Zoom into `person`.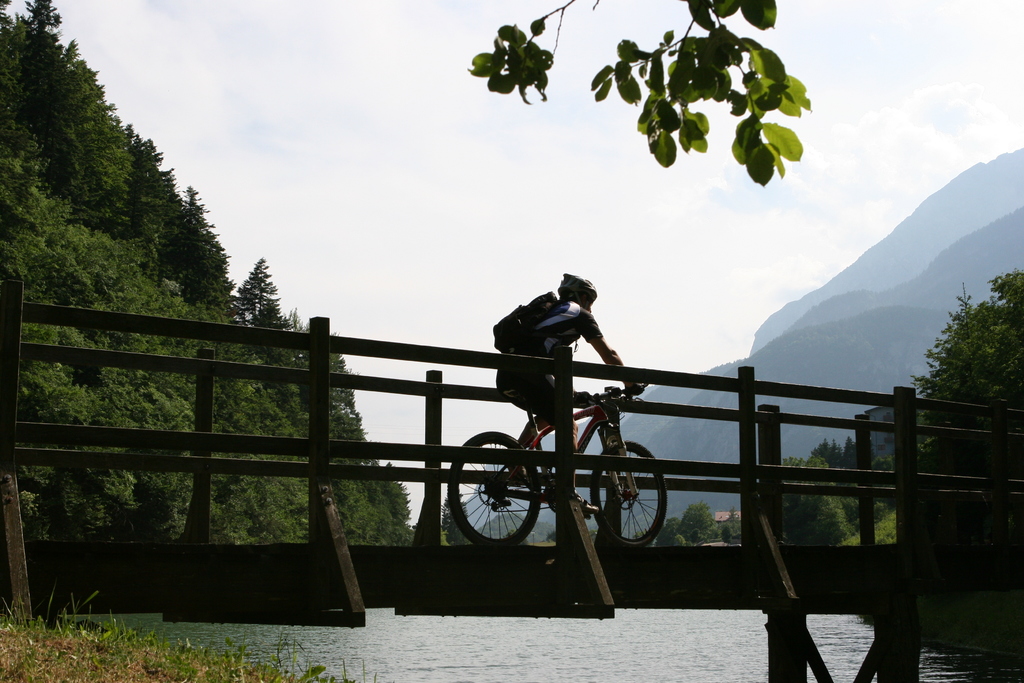
Zoom target: 495,269,643,514.
